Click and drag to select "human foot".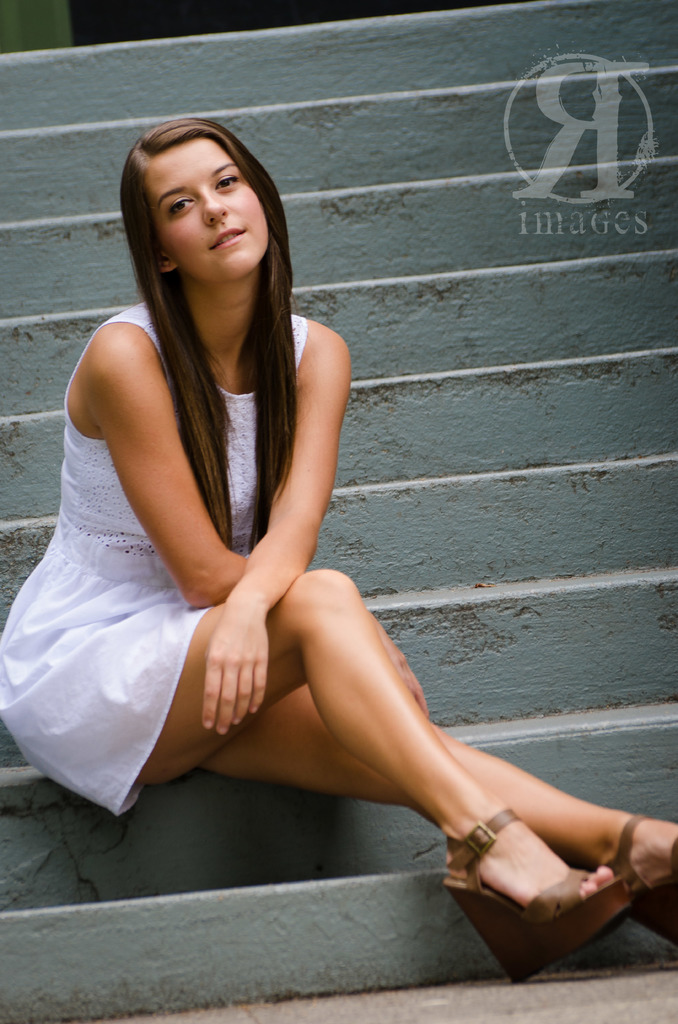
Selection: (x1=590, y1=805, x2=677, y2=893).
